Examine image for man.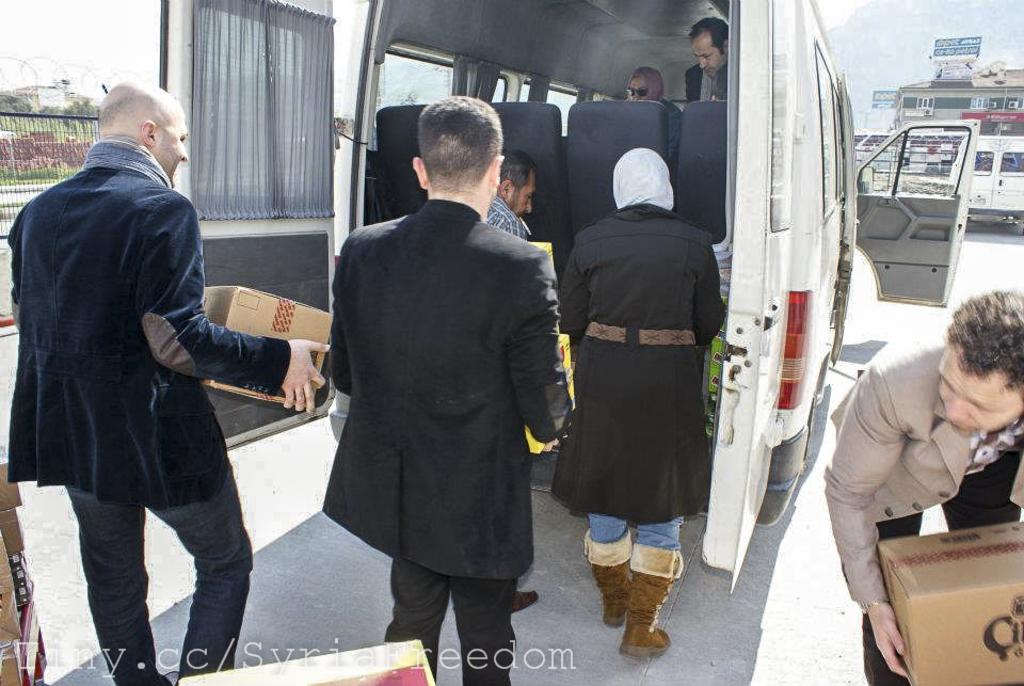
Examination result: pyautogui.locateOnScreen(303, 93, 569, 669).
